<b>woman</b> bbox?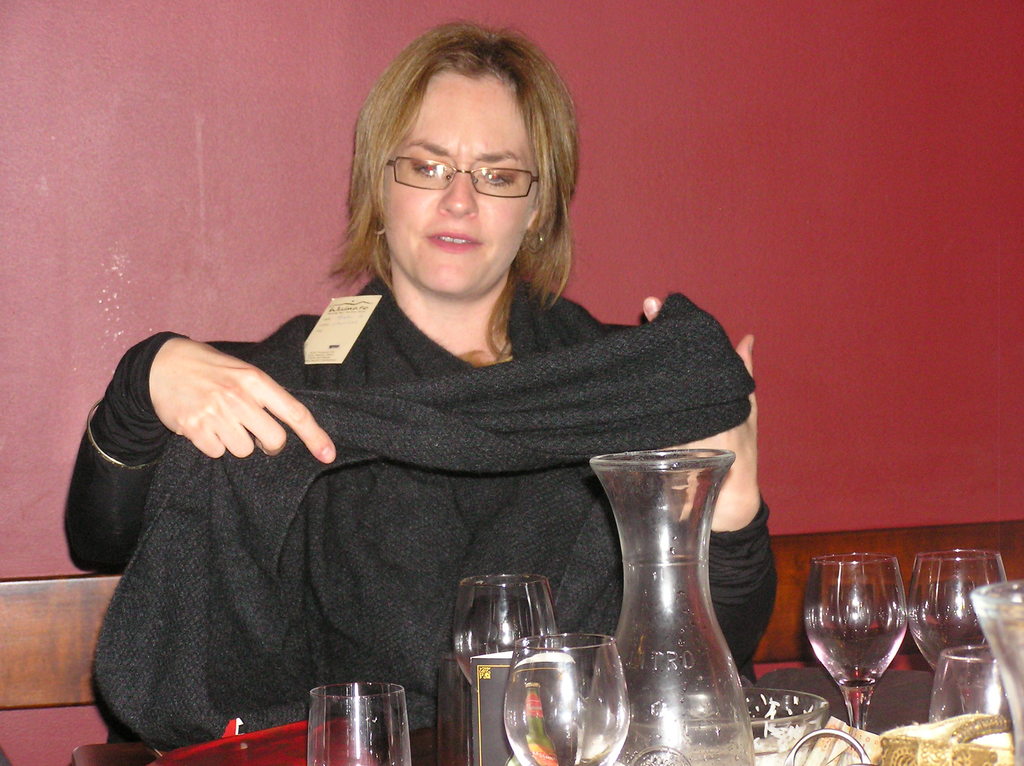
pyautogui.locateOnScreen(65, 22, 790, 765)
